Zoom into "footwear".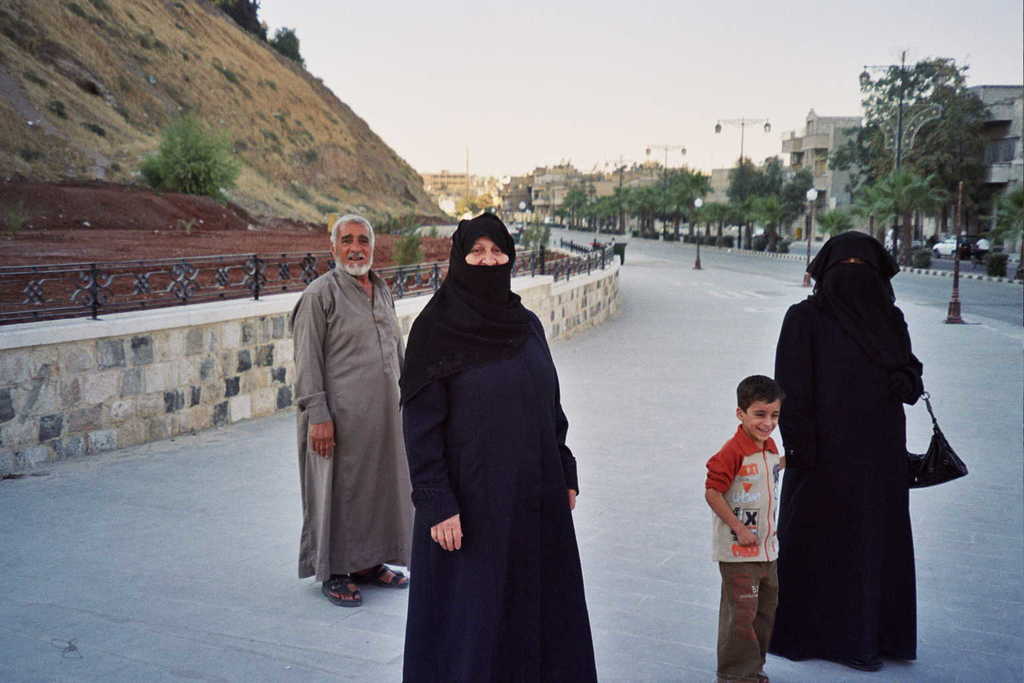
Zoom target: 320:570:362:610.
